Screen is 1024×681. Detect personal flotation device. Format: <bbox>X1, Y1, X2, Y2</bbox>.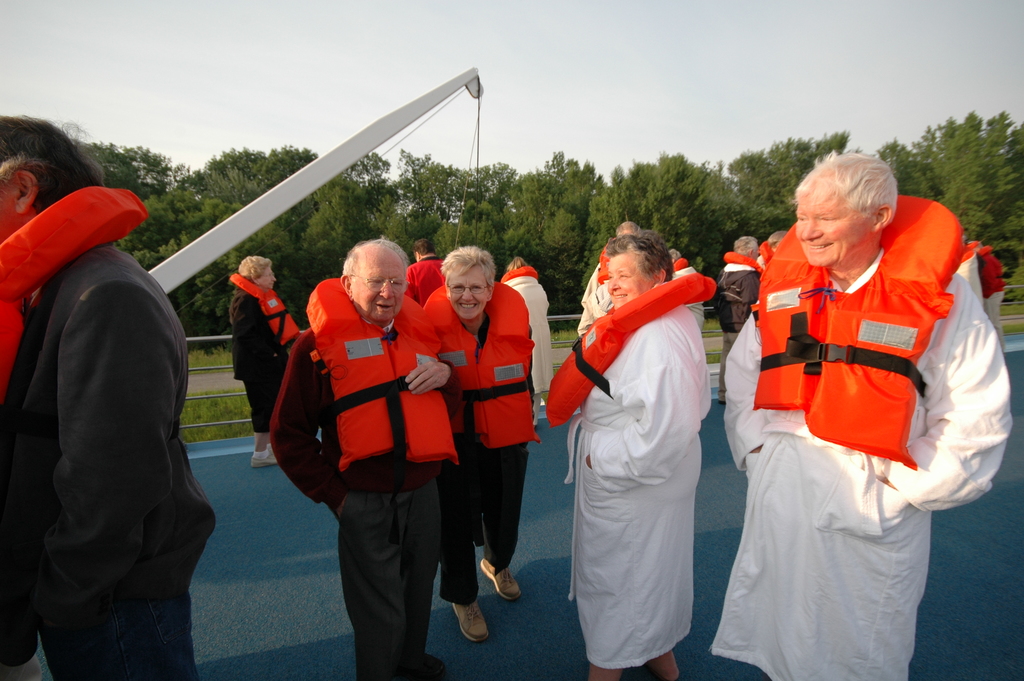
<bbox>753, 192, 961, 477</bbox>.
